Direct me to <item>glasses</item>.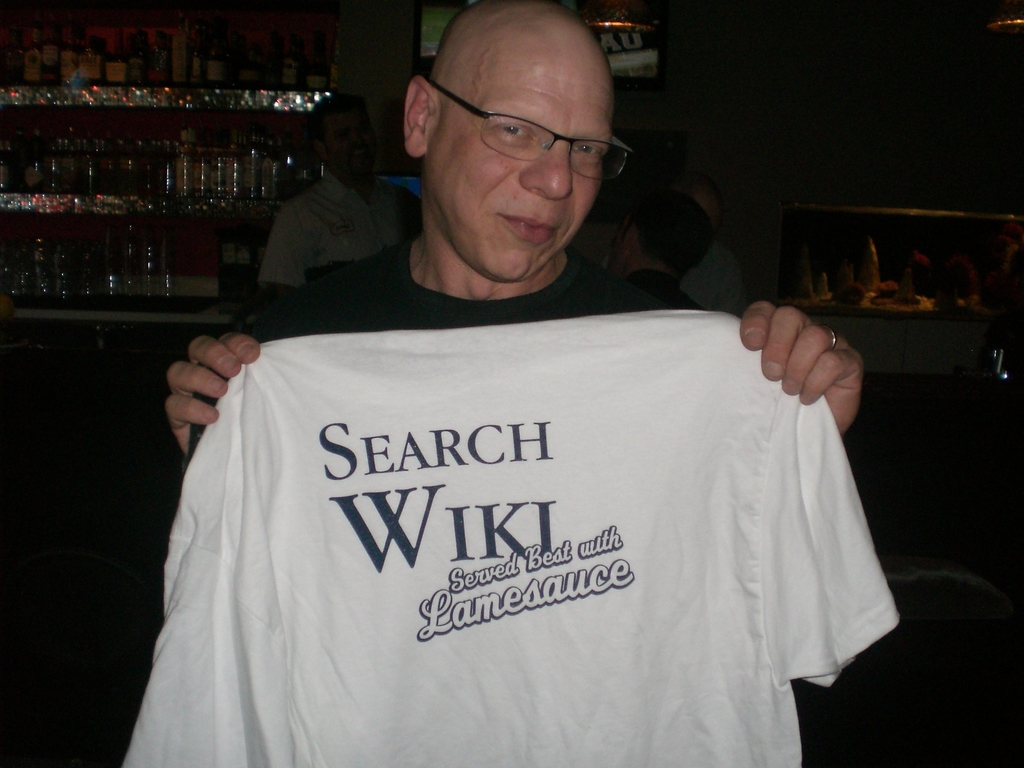
Direction: rect(419, 88, 633, 163).
